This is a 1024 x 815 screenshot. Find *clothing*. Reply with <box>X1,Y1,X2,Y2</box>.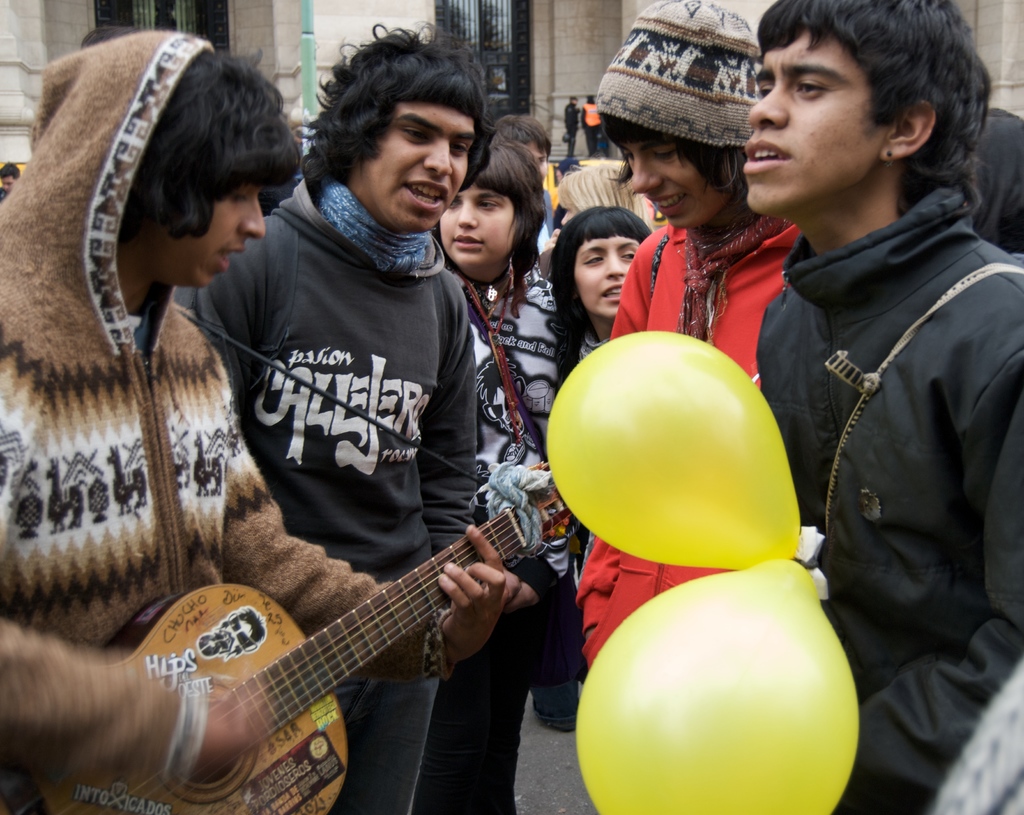
<box>454,272,581,811</box>.
